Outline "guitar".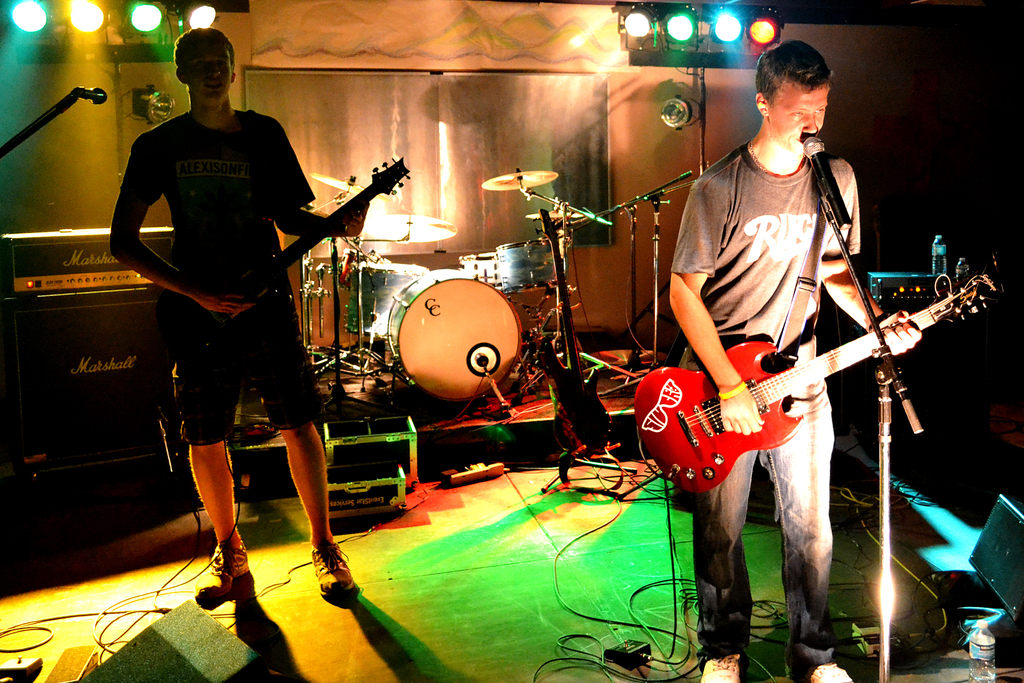
Outline: bbox(149, 151, 414, 370).
